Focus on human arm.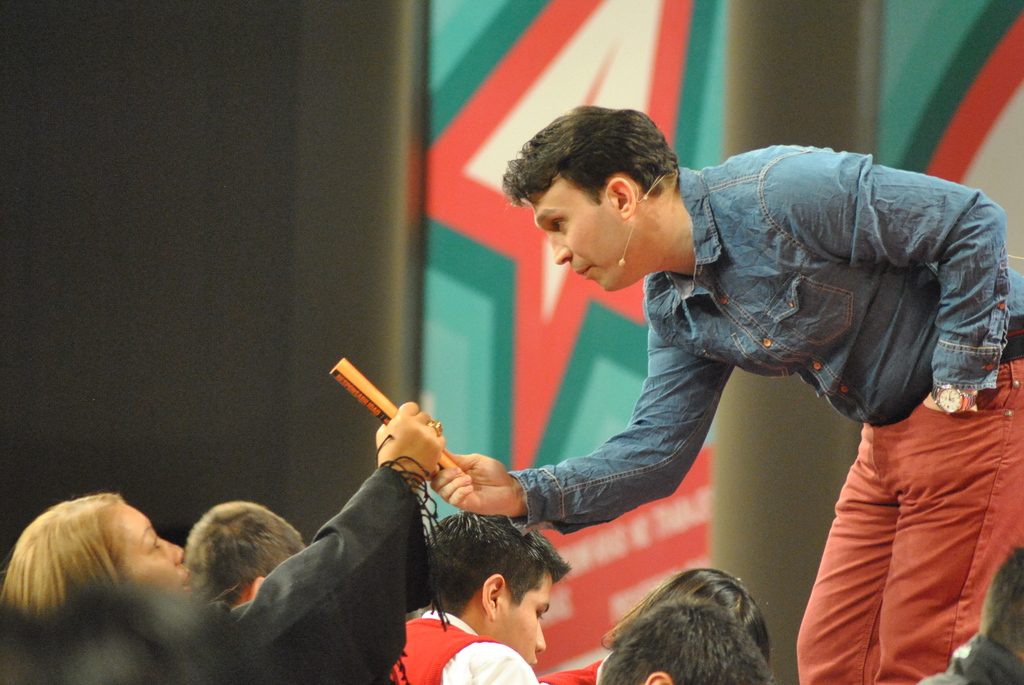
Focused at bbox=[771, 145, 1011, 411].
